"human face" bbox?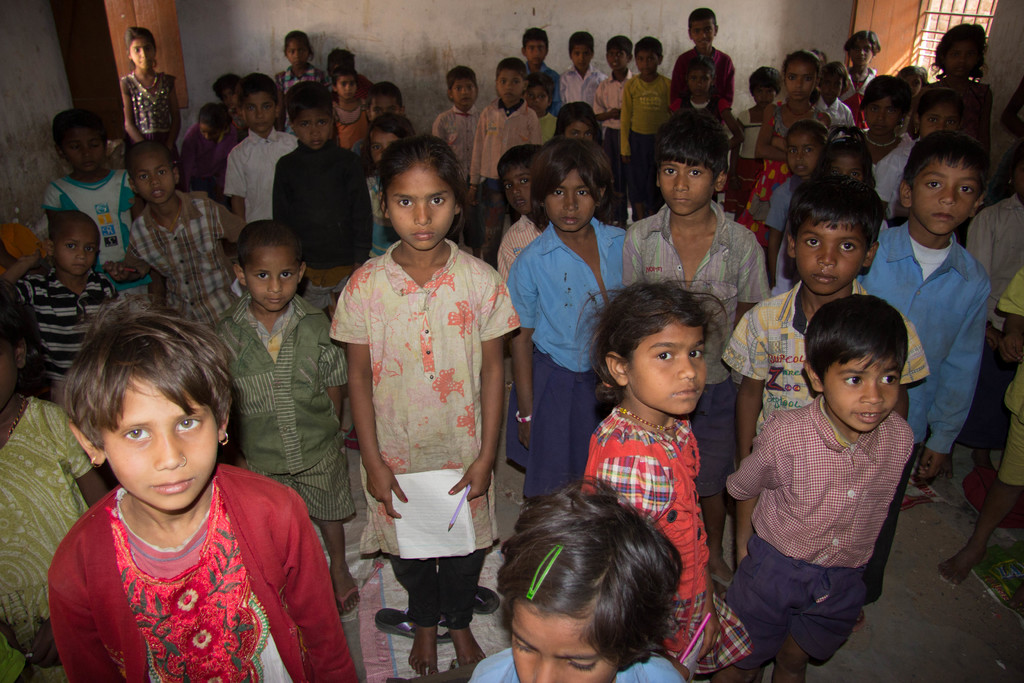
[525,35,548,65]
